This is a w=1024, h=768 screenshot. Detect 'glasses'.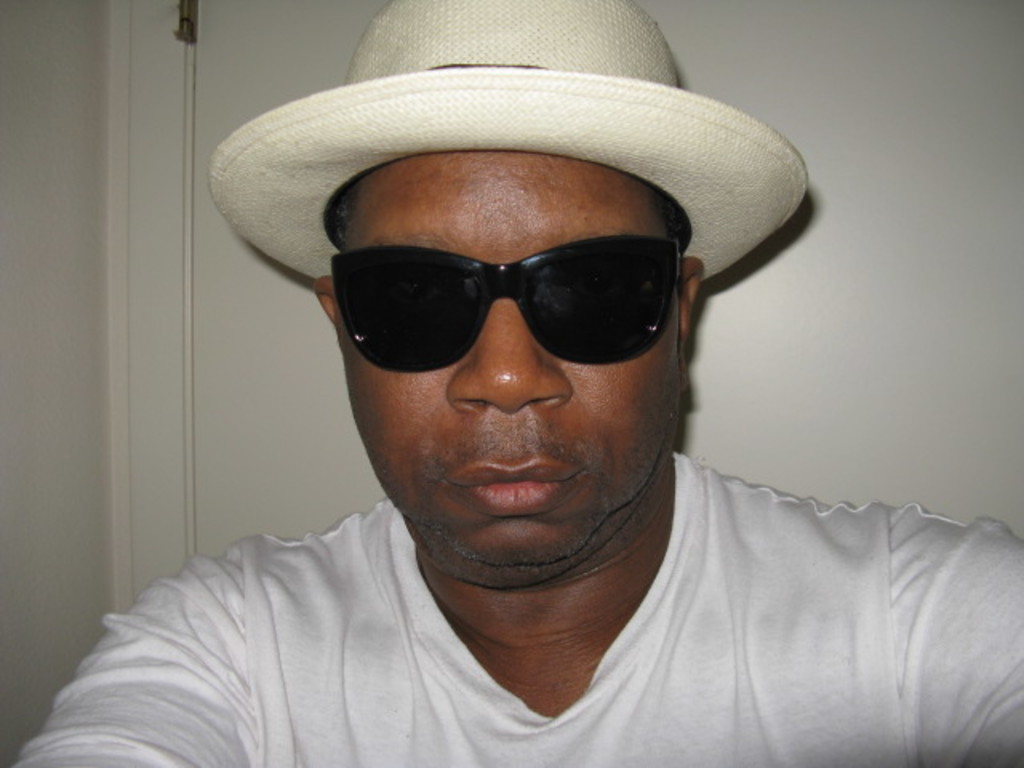
BBox(328, 235, 678, 373).
